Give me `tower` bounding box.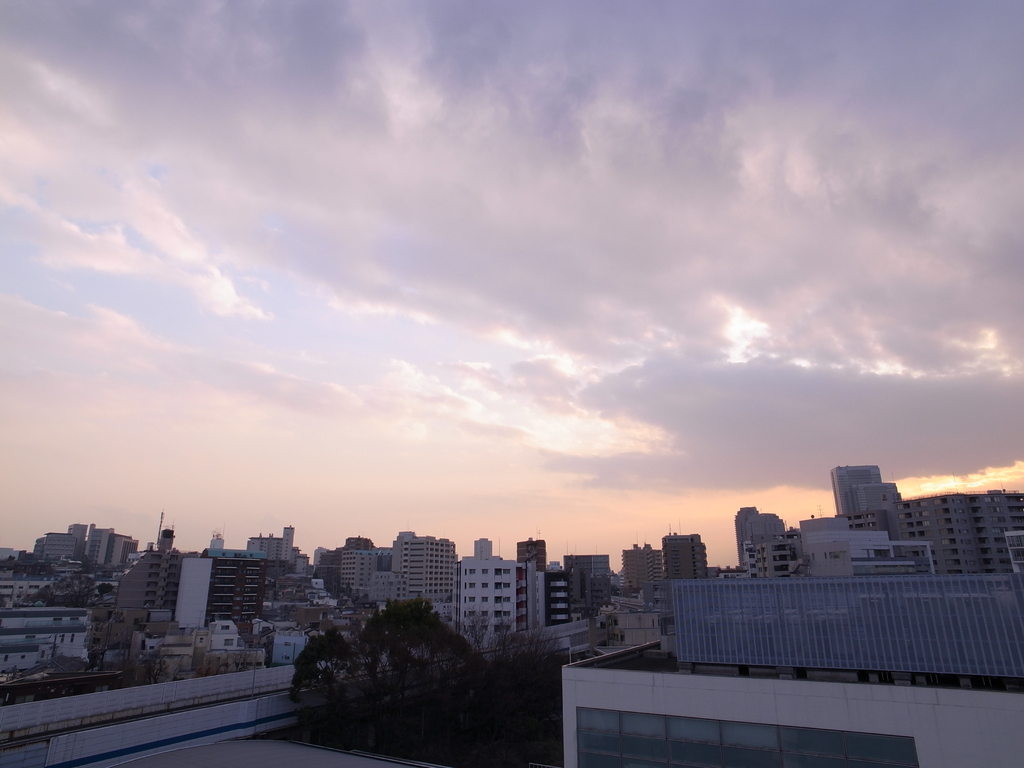
detection(828, 467, 879, 513).
